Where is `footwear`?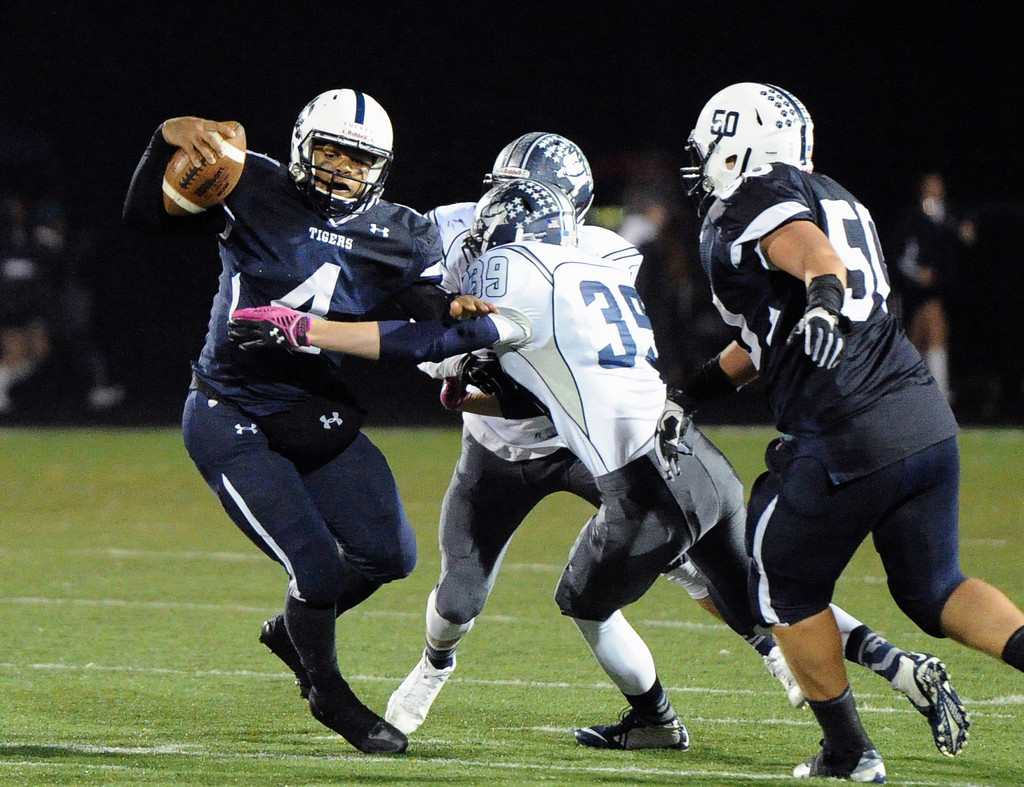
x1=895 y1=646 x2=975 y2=759.
